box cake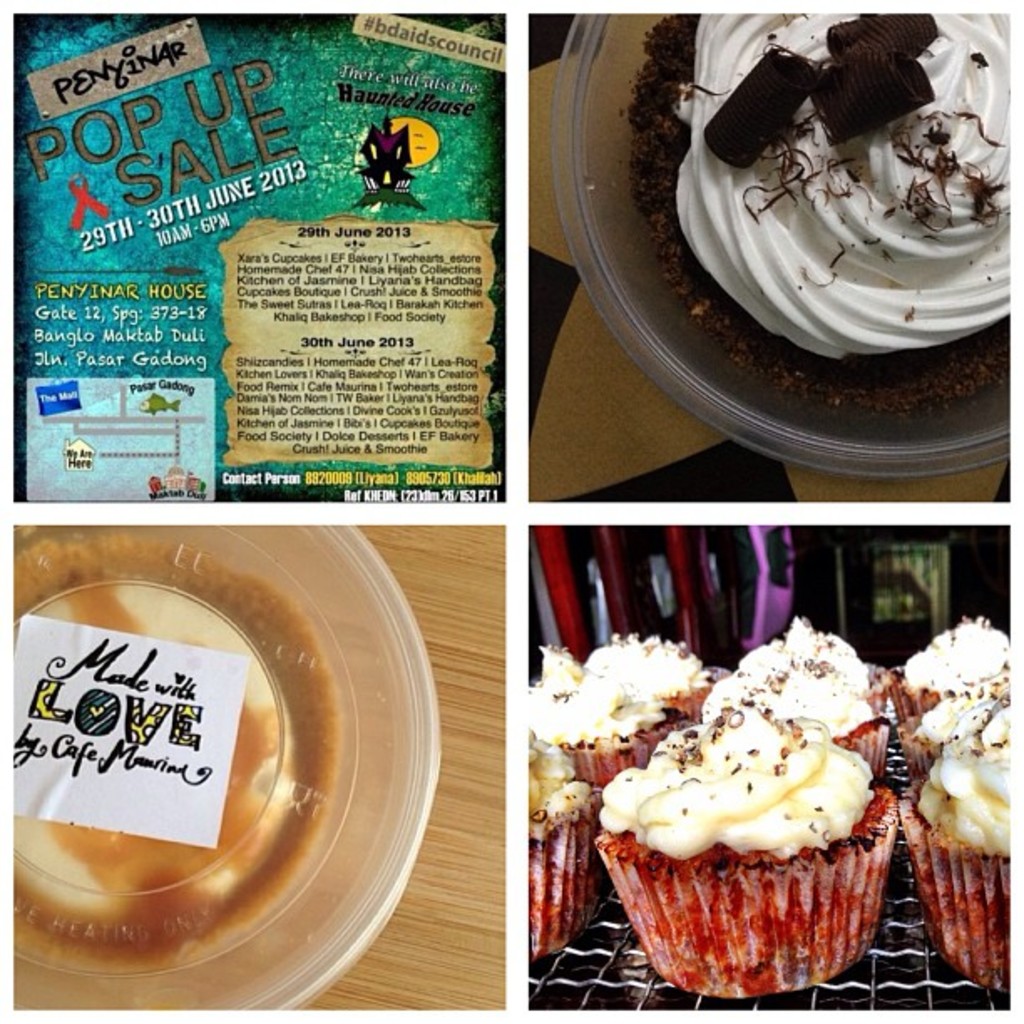
{"left": 624, "top": 2, "right": 1021, "bottom": 407}
